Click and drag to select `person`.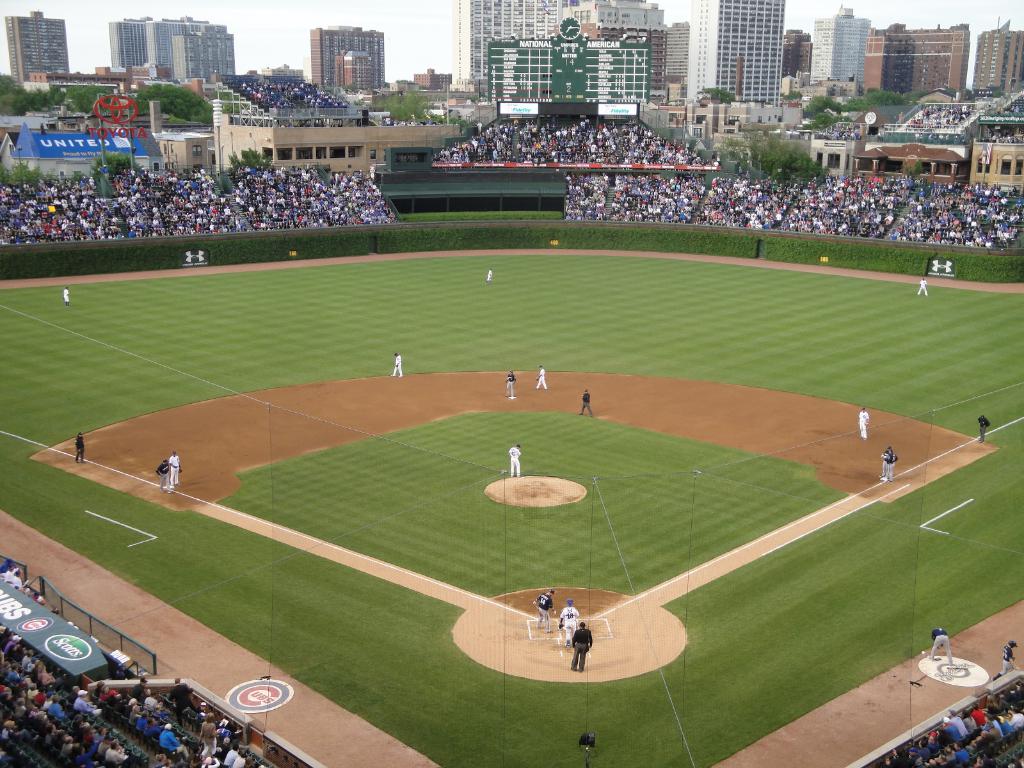
Selection: BBox(920, 278, 926, 298).
